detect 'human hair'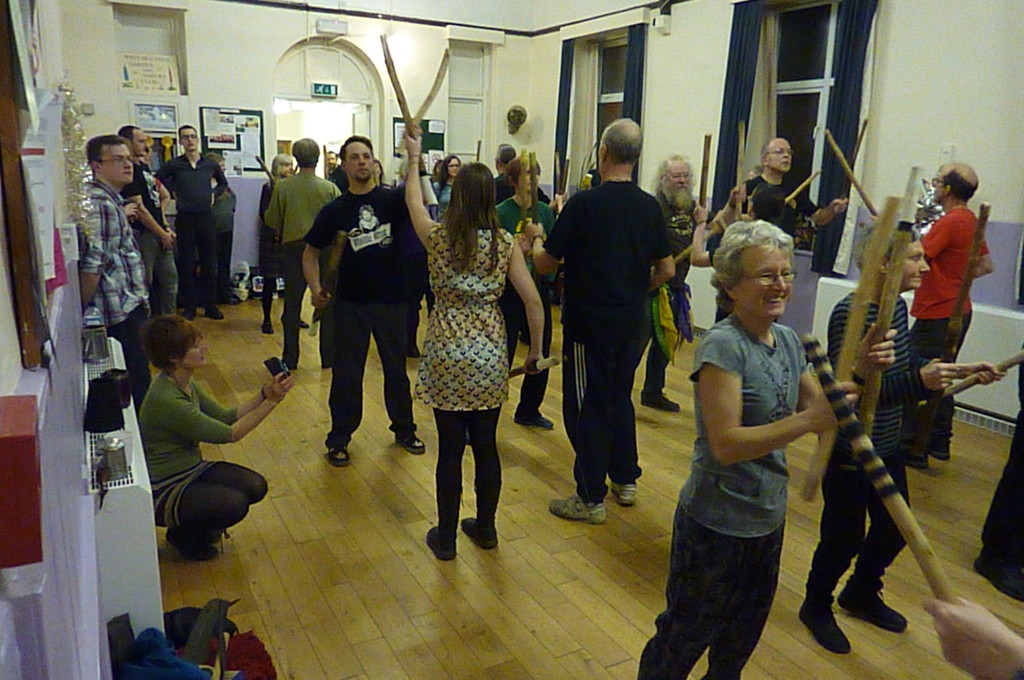
433/154/457/193
